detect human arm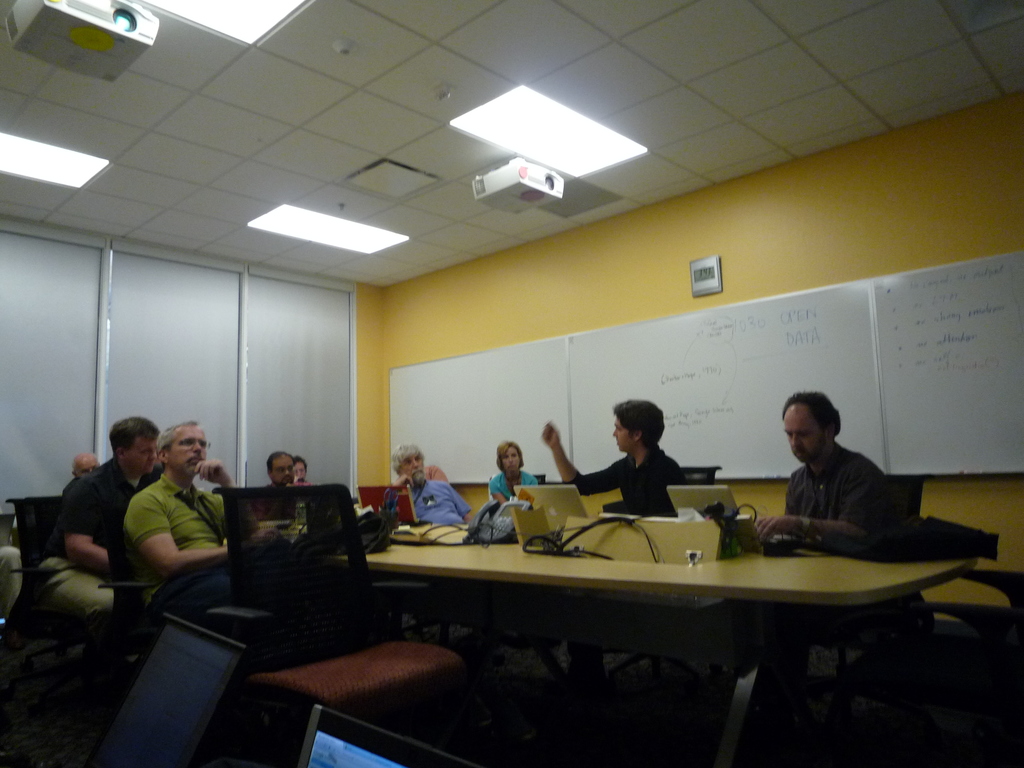
541, 420, 620, 500
